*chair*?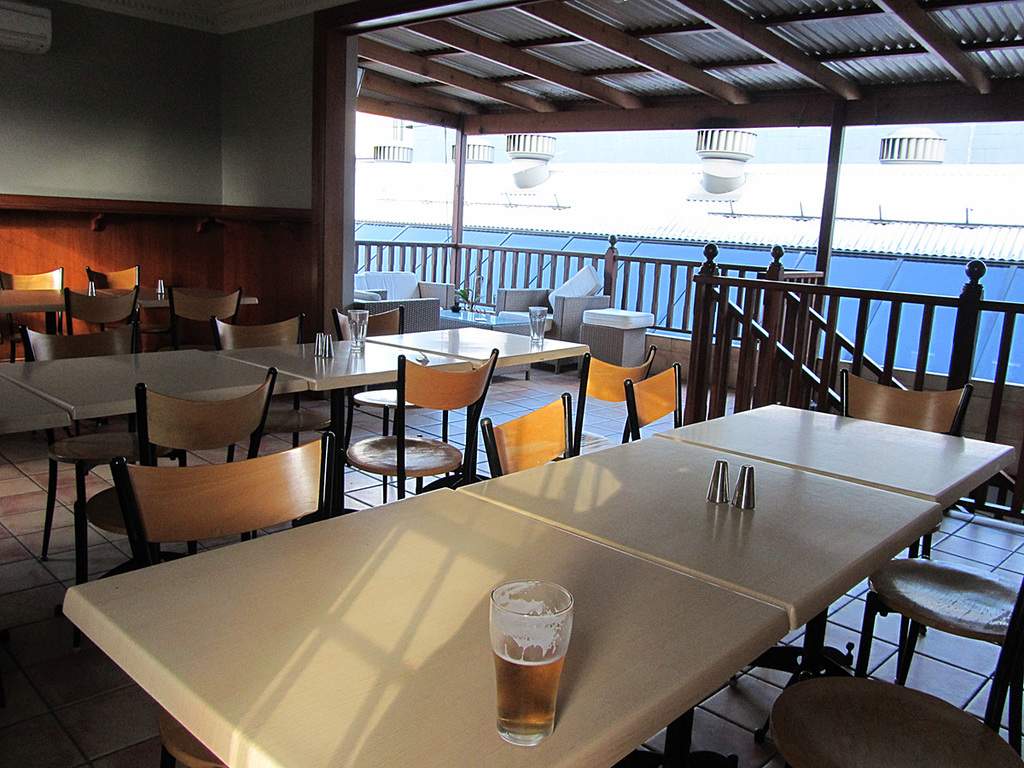
detection(140, 283, 246, 352)
